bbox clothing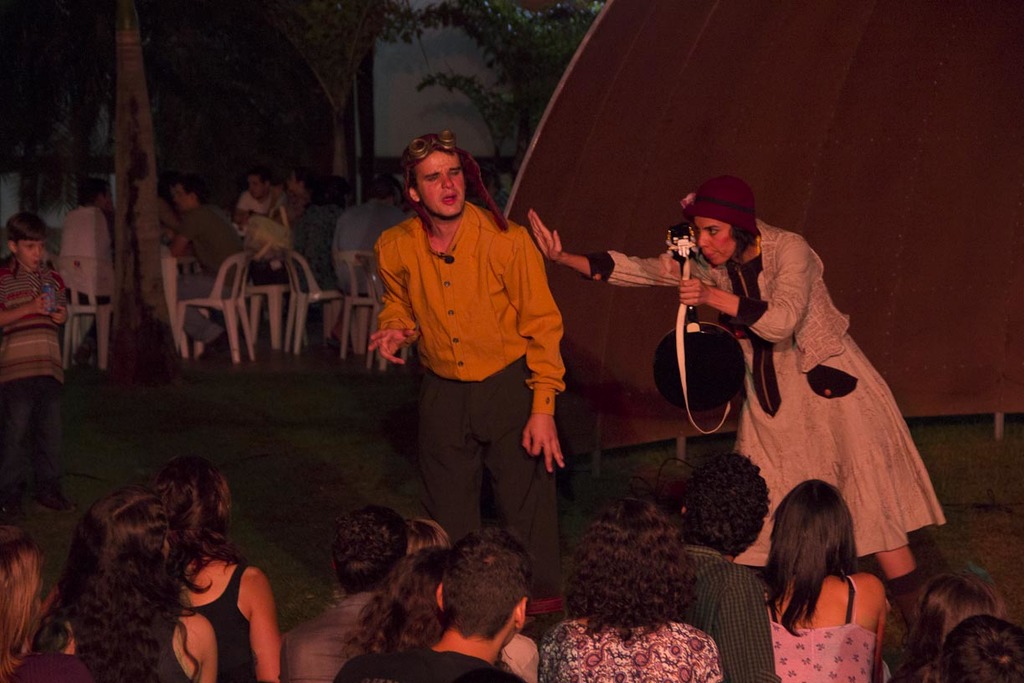
box(289, 203, 344, 294)
